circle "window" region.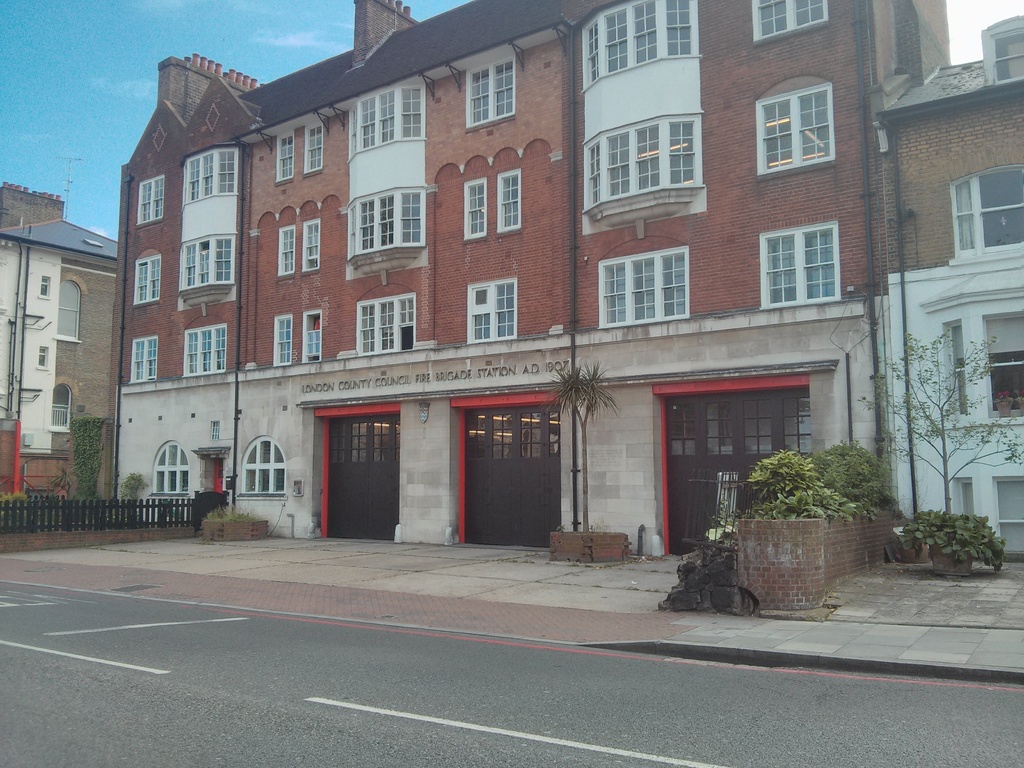
Region: [940,317,969,419].
